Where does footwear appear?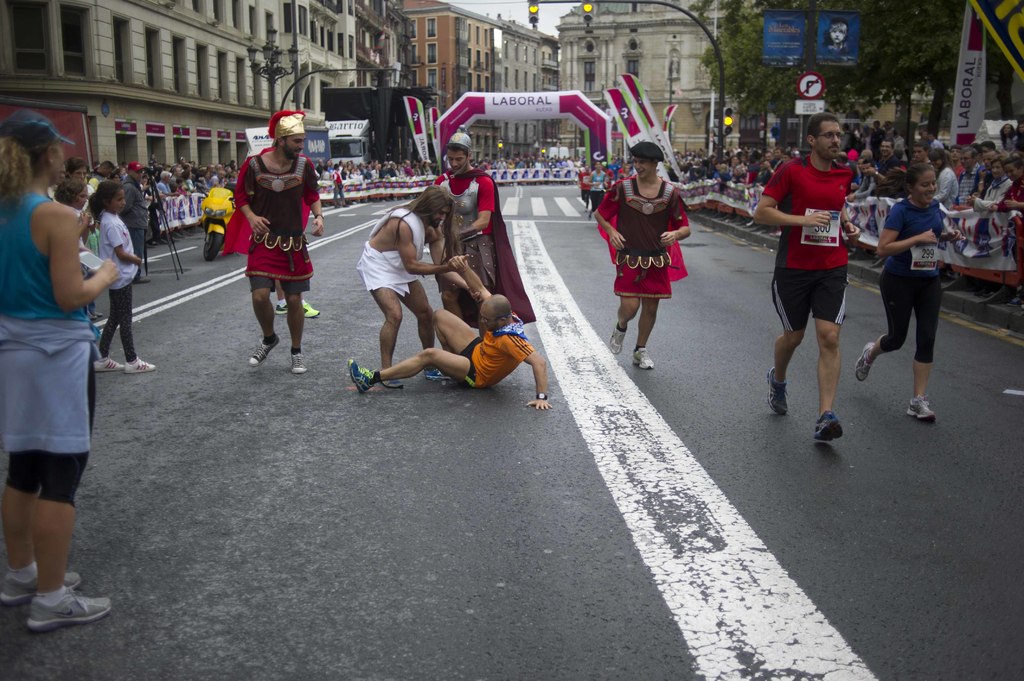
Appears at {"x1": 247, "y1": 327, "x2": 284, "y2": 366}.
